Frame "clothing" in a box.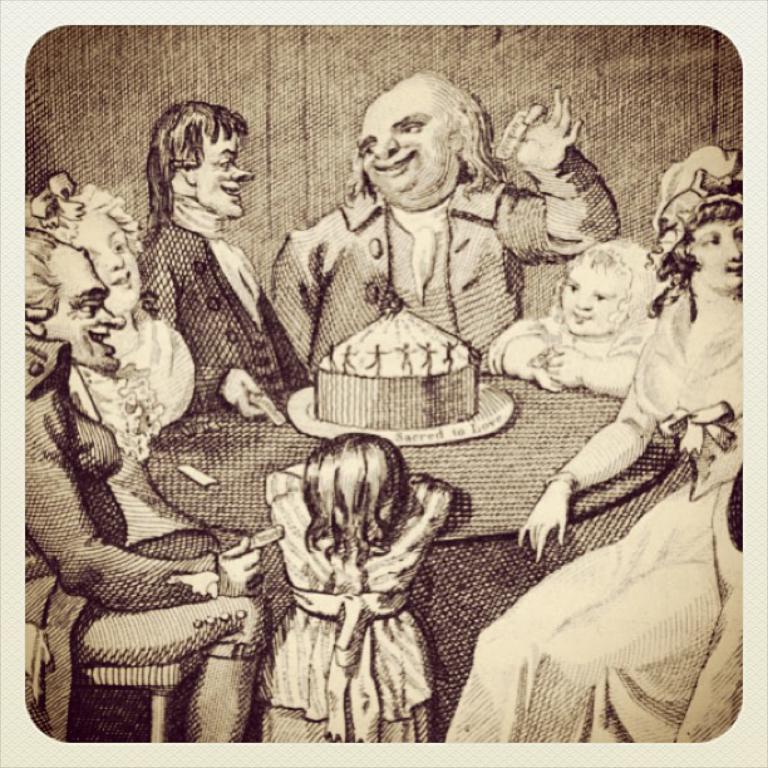
{"x1": 8, "y1": 325, "x2": 272, "y2": 754}.
